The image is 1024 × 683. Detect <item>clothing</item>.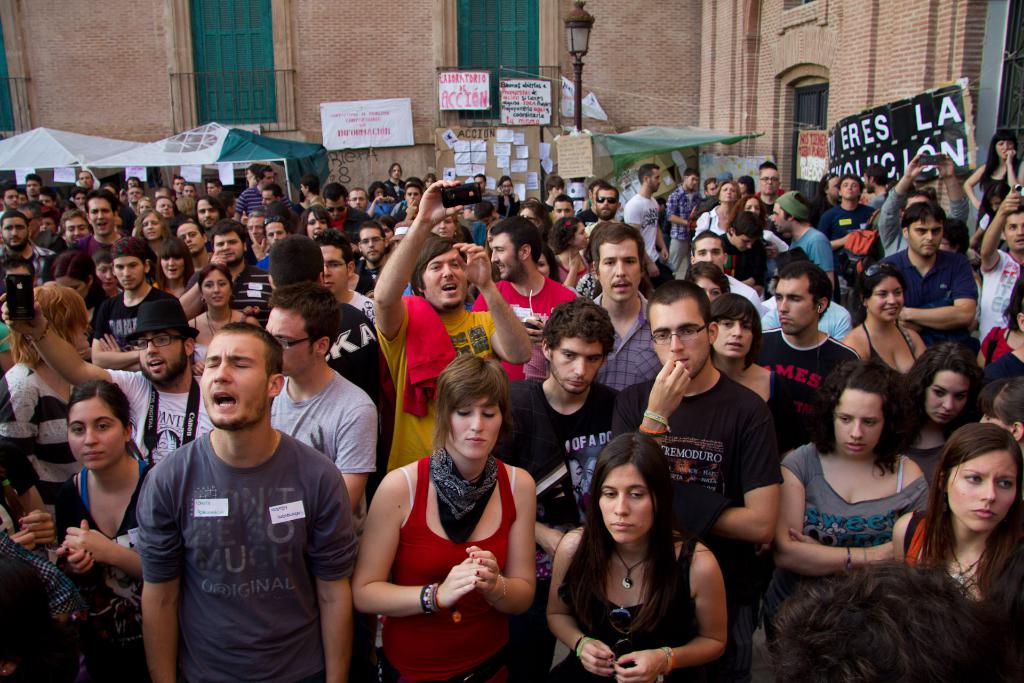
Detection: 466/277/575/350.
